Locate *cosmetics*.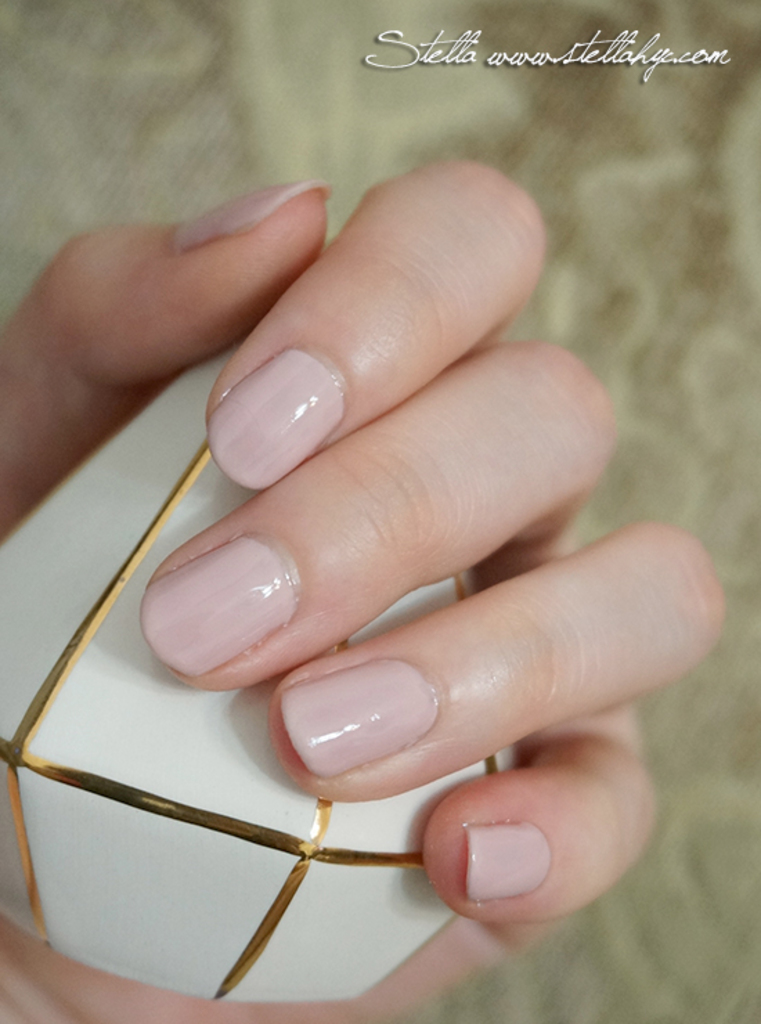
Bounding box: [270,655,464,810].
